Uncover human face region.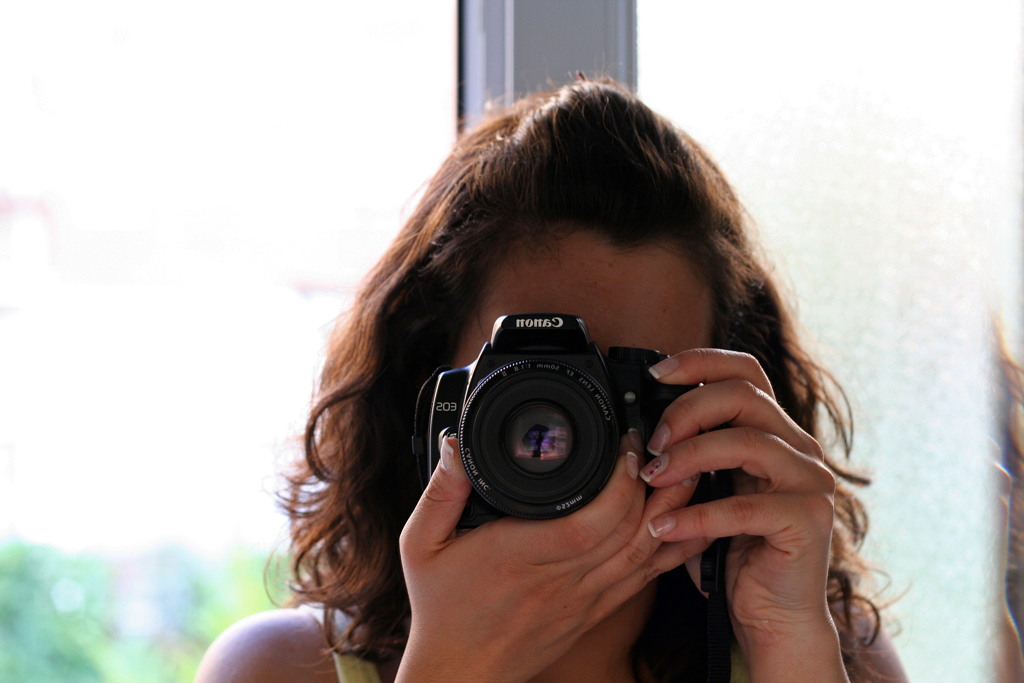
Uncovered: {"x1": 448, "y1": 232, "x2": 714, "y2": 370}.
